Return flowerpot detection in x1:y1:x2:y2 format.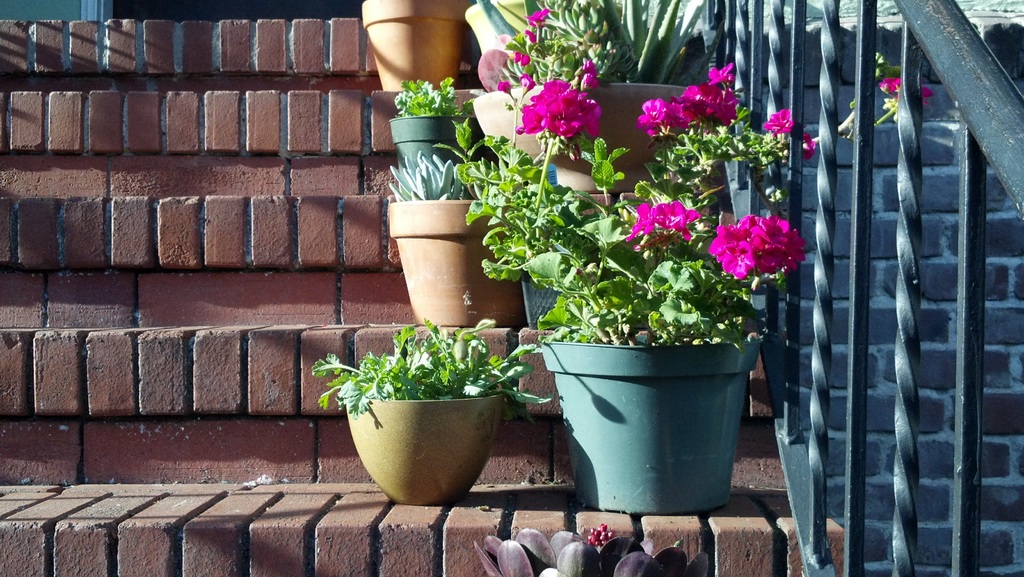
471:0:527:46.
